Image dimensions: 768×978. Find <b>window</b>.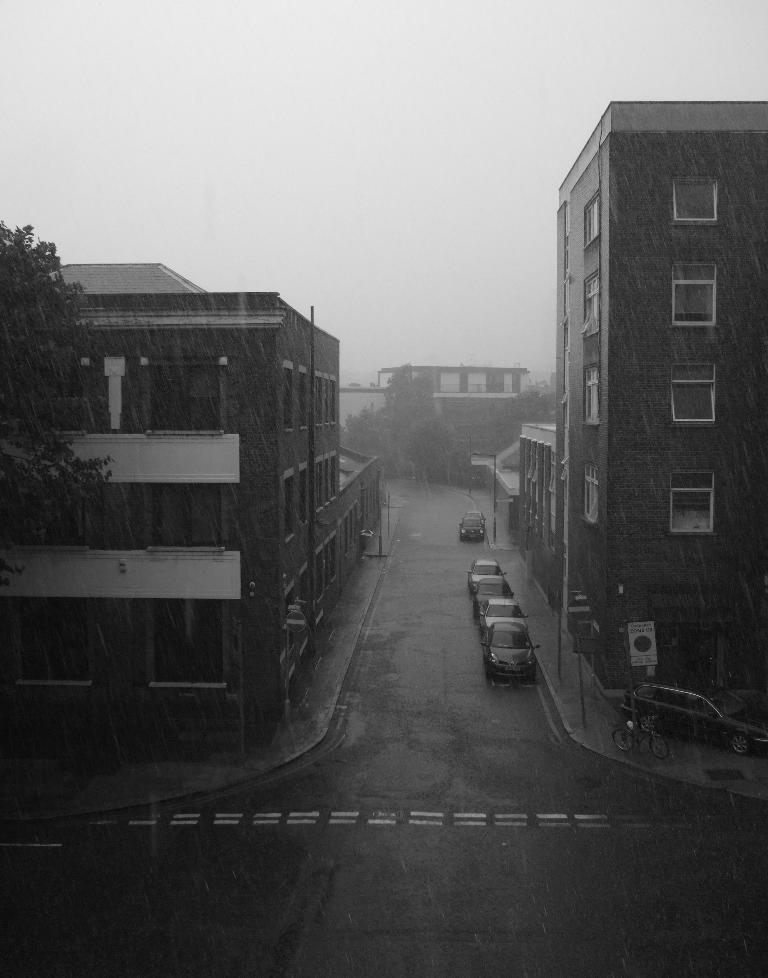
(x1=674, y1=179, x2=718, y2=229).
